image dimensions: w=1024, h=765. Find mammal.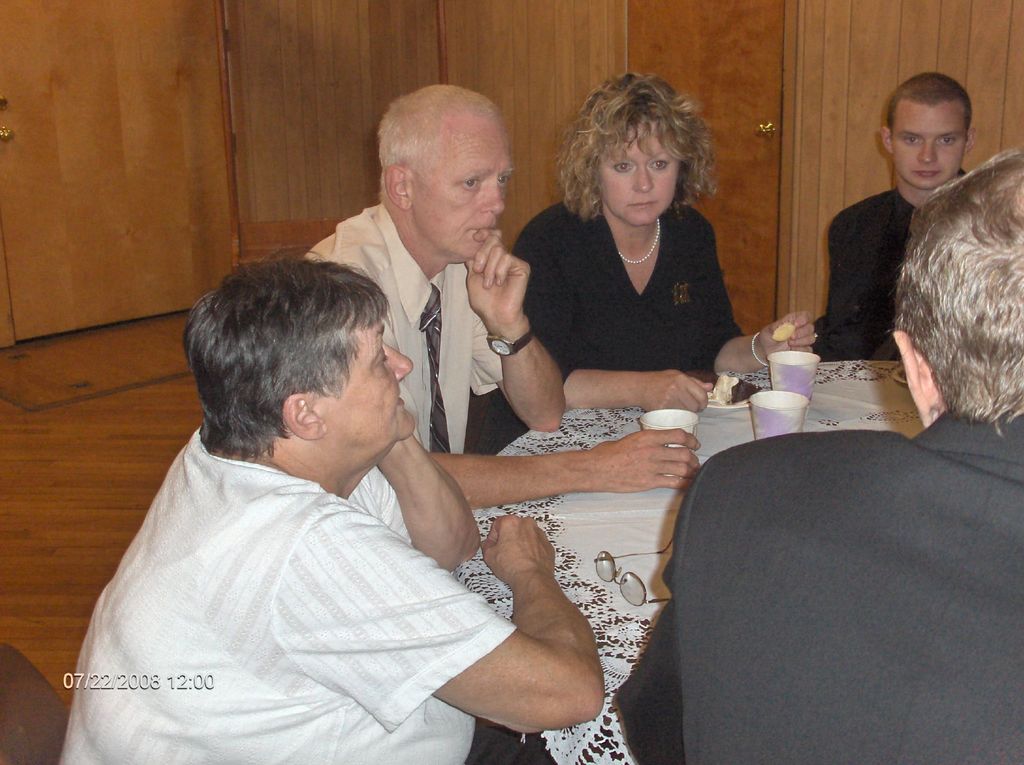
x1=511 y1=74 x2=816 y2=412.
